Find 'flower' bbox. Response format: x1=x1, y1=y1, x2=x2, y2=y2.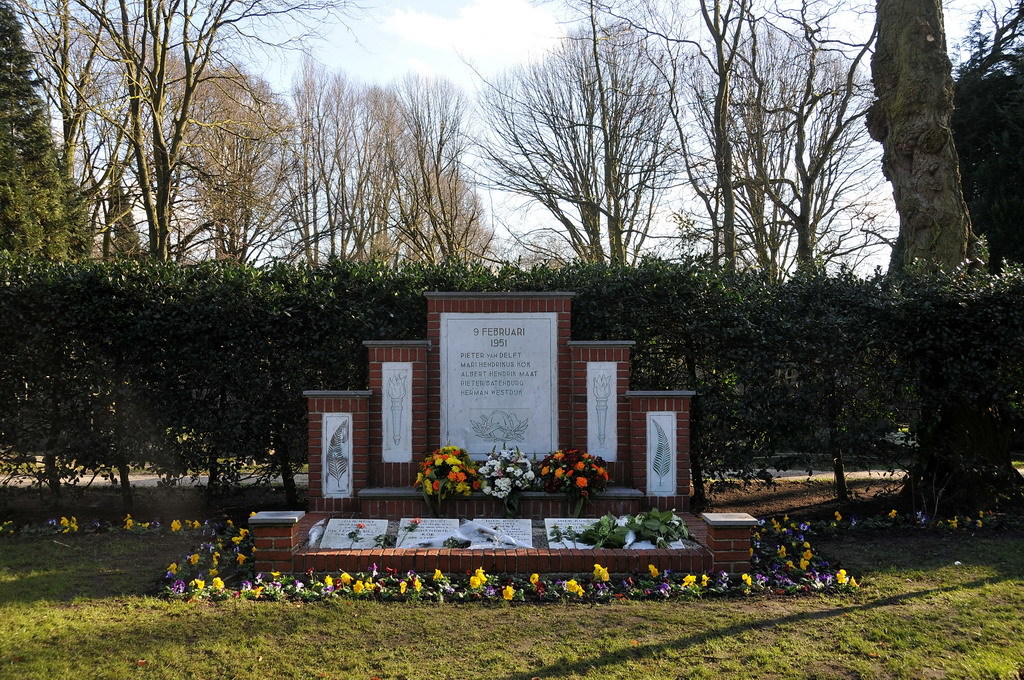
x1=499, y1=587, x2=514, y2=603.
